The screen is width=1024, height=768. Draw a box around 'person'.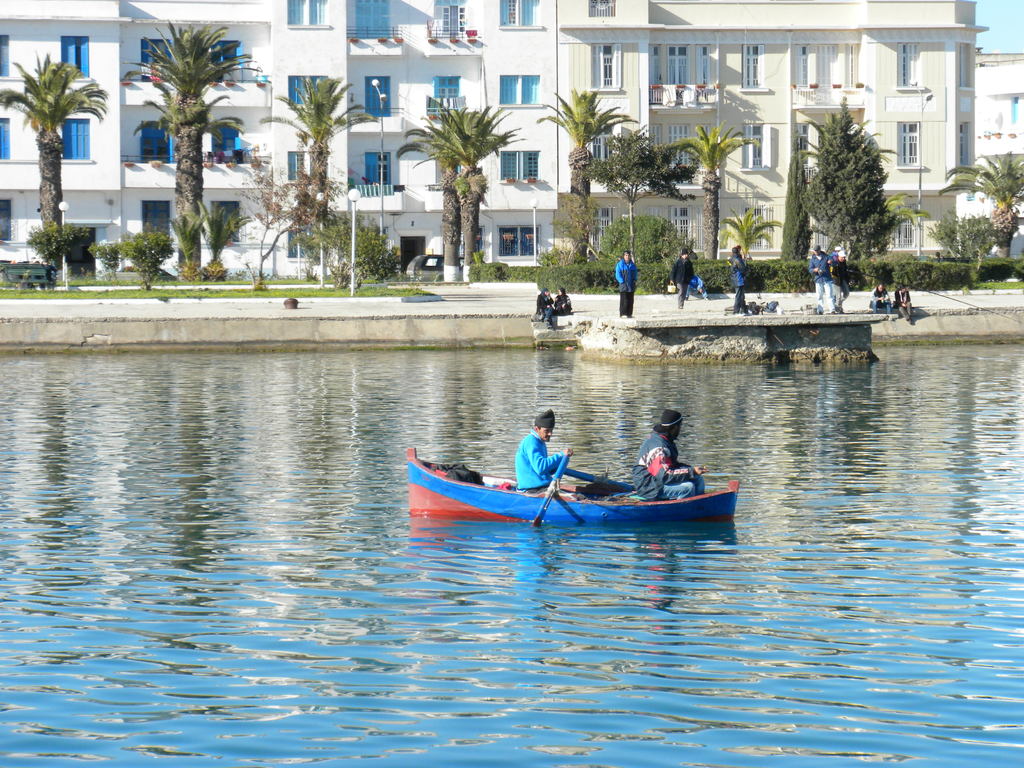
<region>538, 285, 557, 330</region>.
